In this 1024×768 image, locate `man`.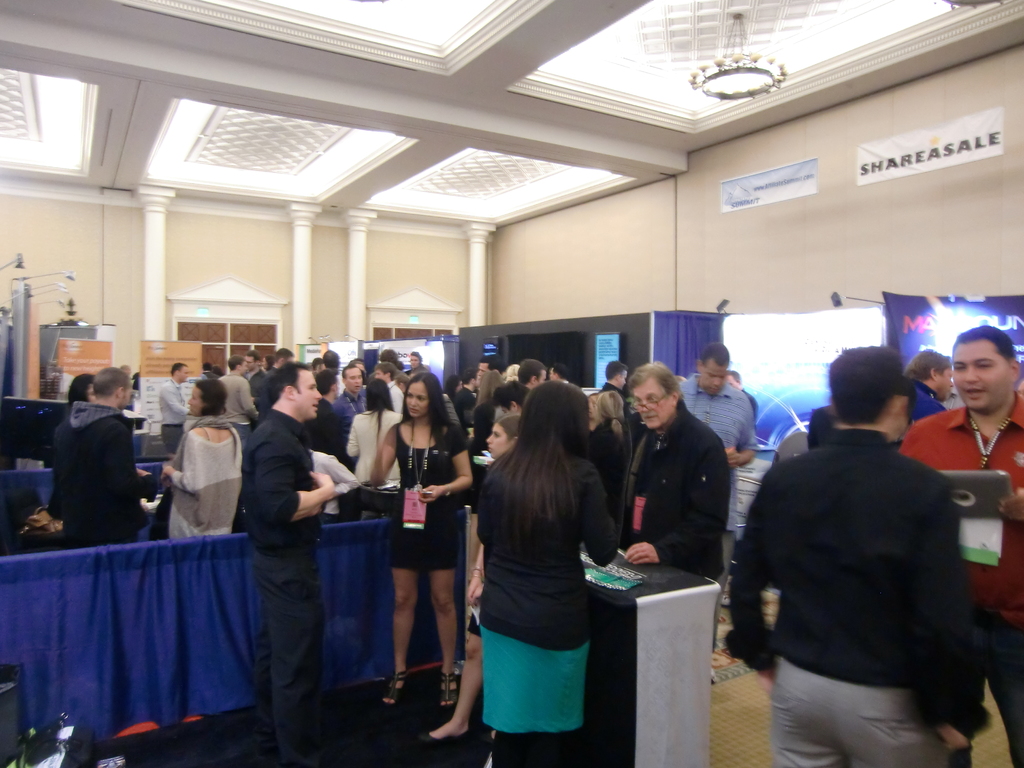
Bounding box: x1=547, y1=363, x2=569, y2=381.
